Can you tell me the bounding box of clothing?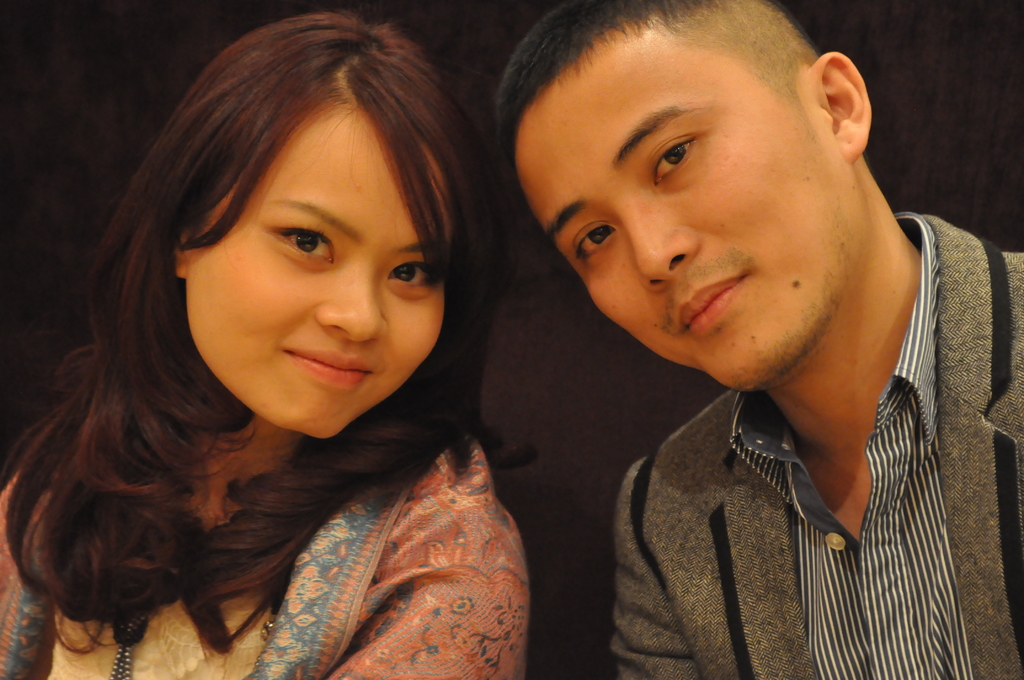
pyautogui.locateOnScreen(605, 208, 1023, 679).
